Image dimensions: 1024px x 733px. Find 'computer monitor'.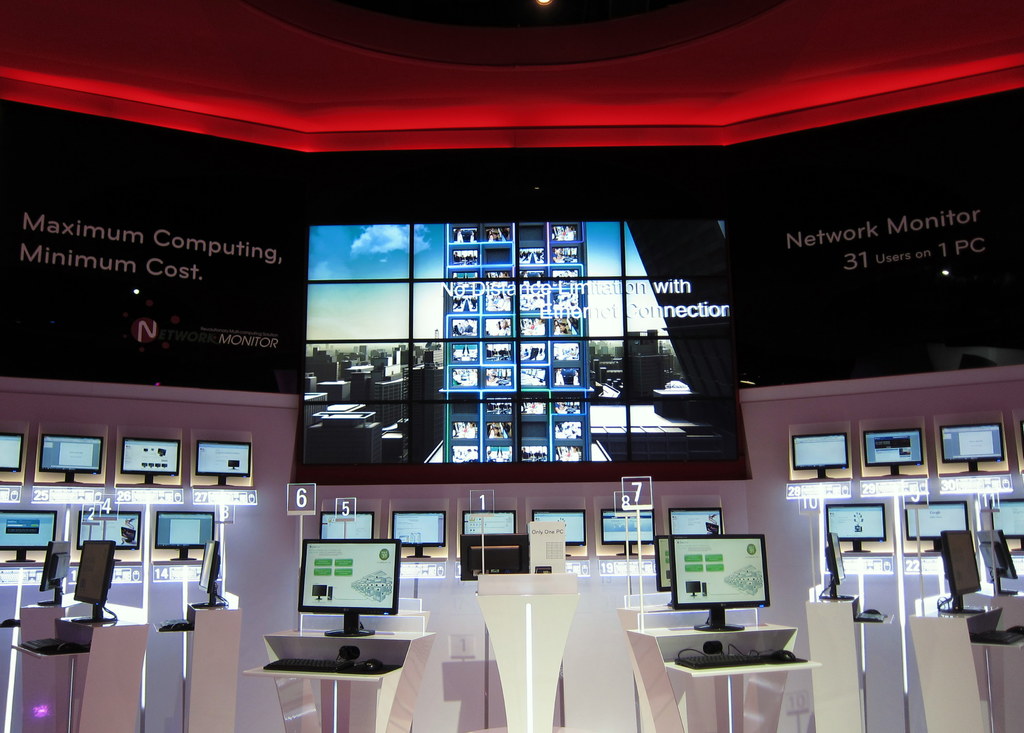
[296,541,400,620].
